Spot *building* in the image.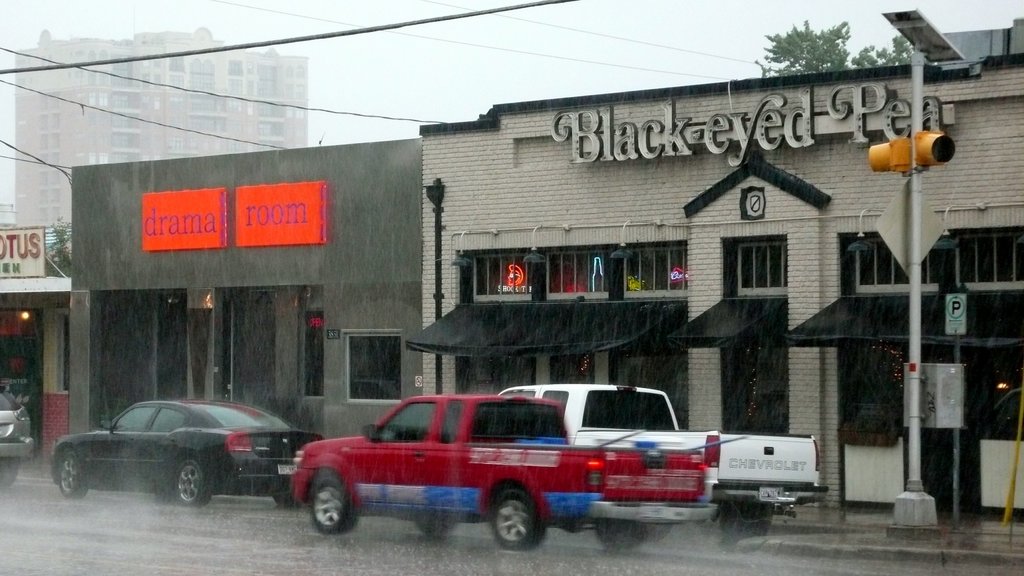
*building* found at (x1=67, y1=141, x2=419, y2=436).
